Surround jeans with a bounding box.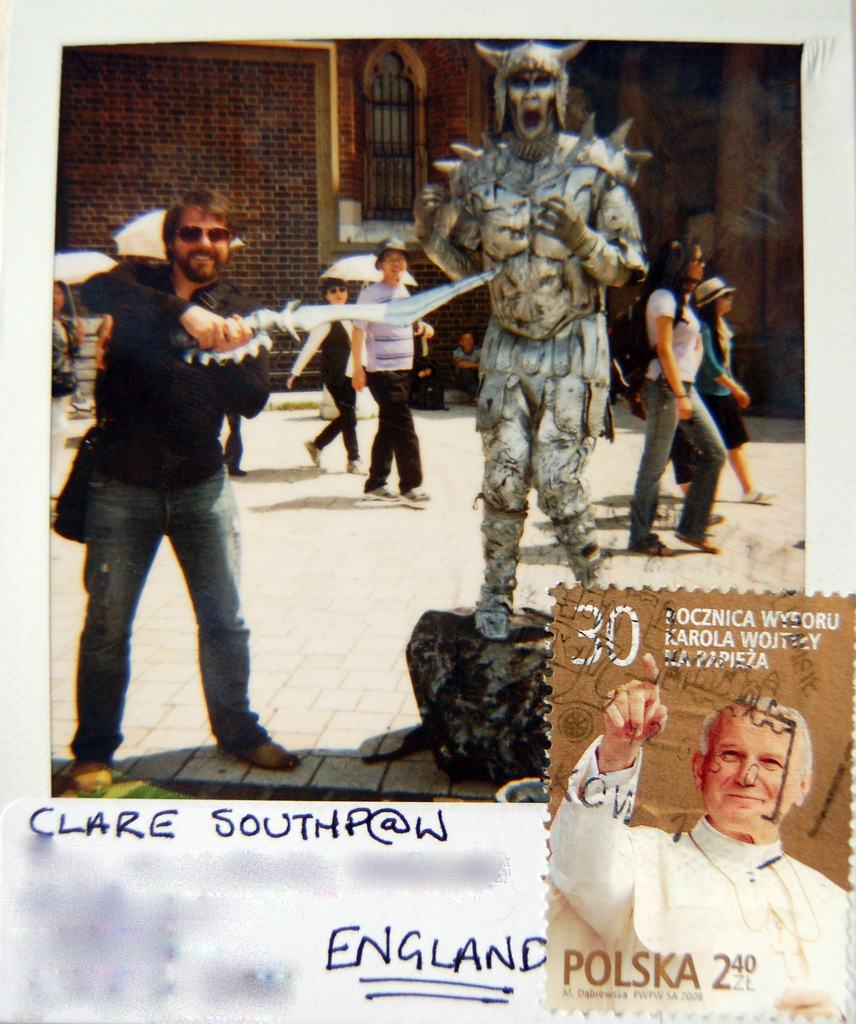
66/477/273/765.
